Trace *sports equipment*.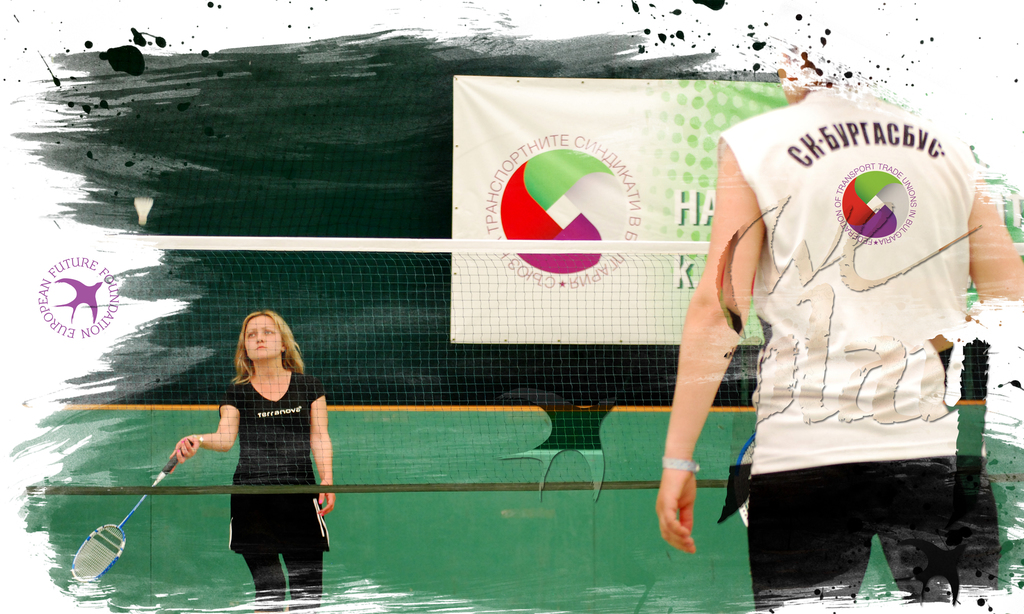
Traced to x1=67 y1=436 x2=203 y2=583.
